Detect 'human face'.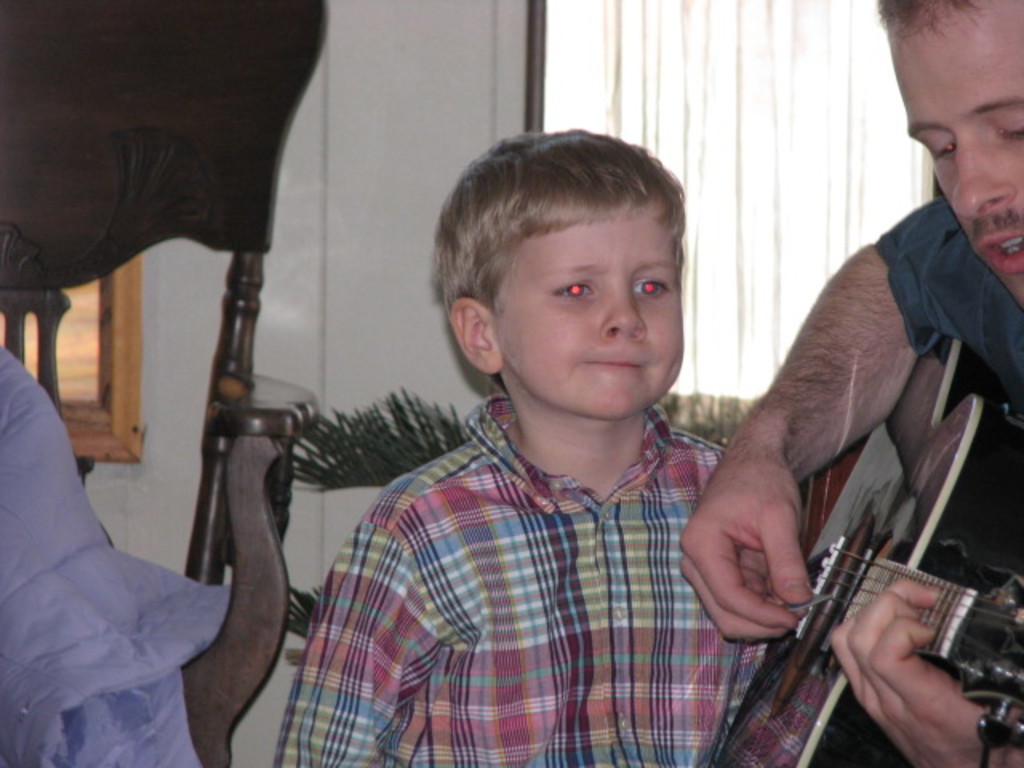
Detected at 906 3 1022 296.
